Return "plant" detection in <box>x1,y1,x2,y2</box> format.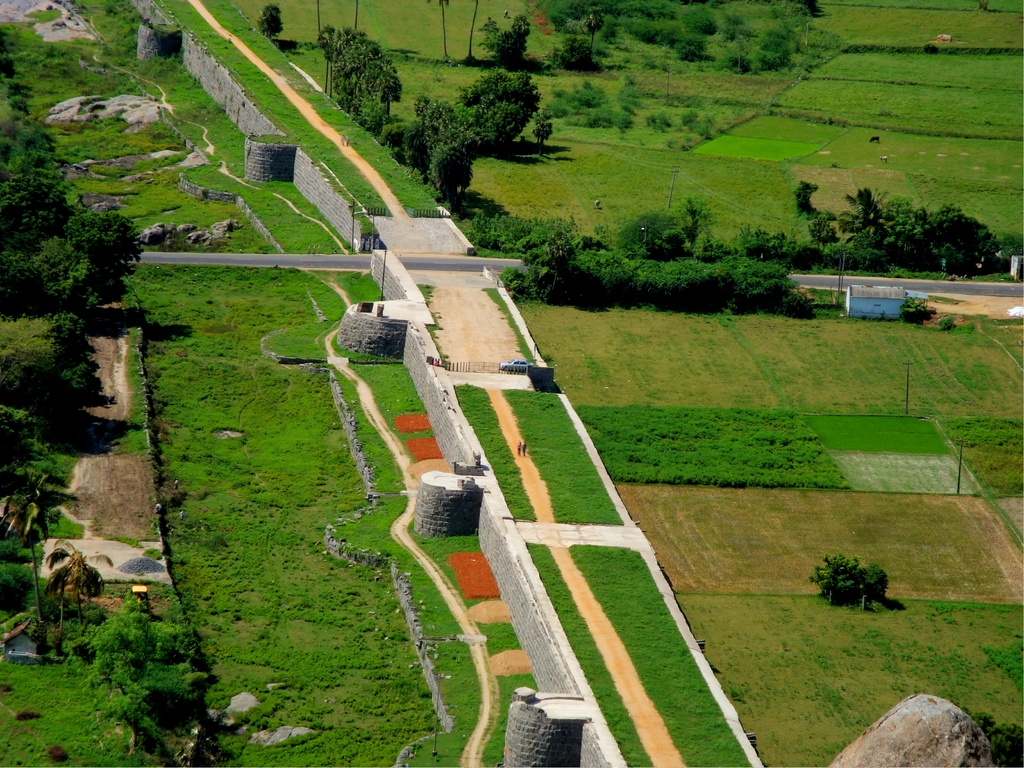
<box>614,202,687,261</box>.
